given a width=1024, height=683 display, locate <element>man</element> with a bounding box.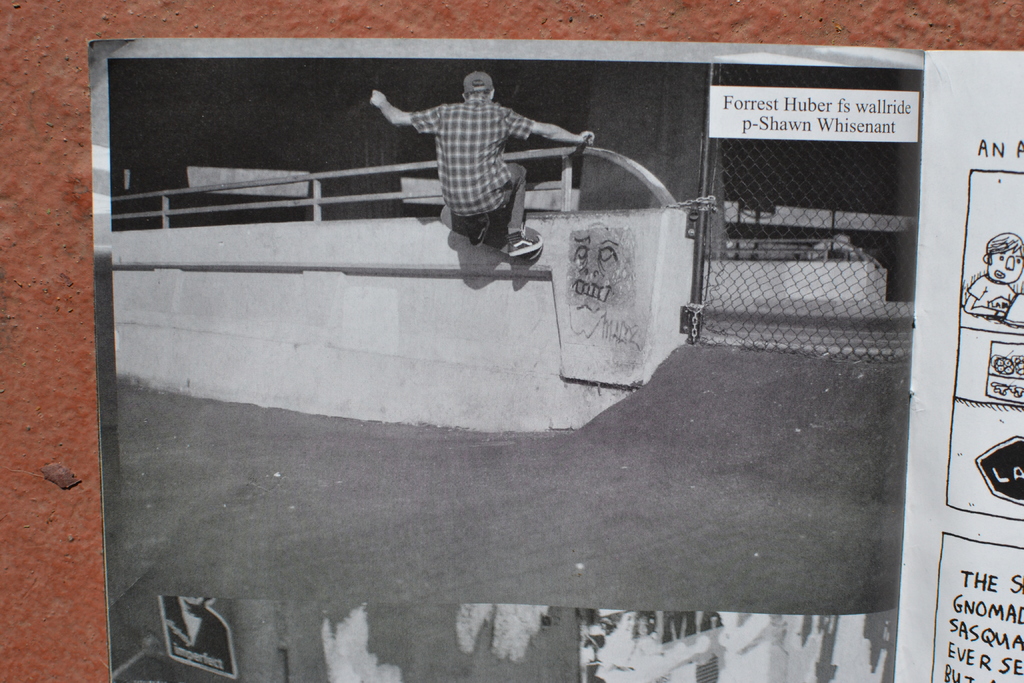
Located: [957,229,1023,331].
